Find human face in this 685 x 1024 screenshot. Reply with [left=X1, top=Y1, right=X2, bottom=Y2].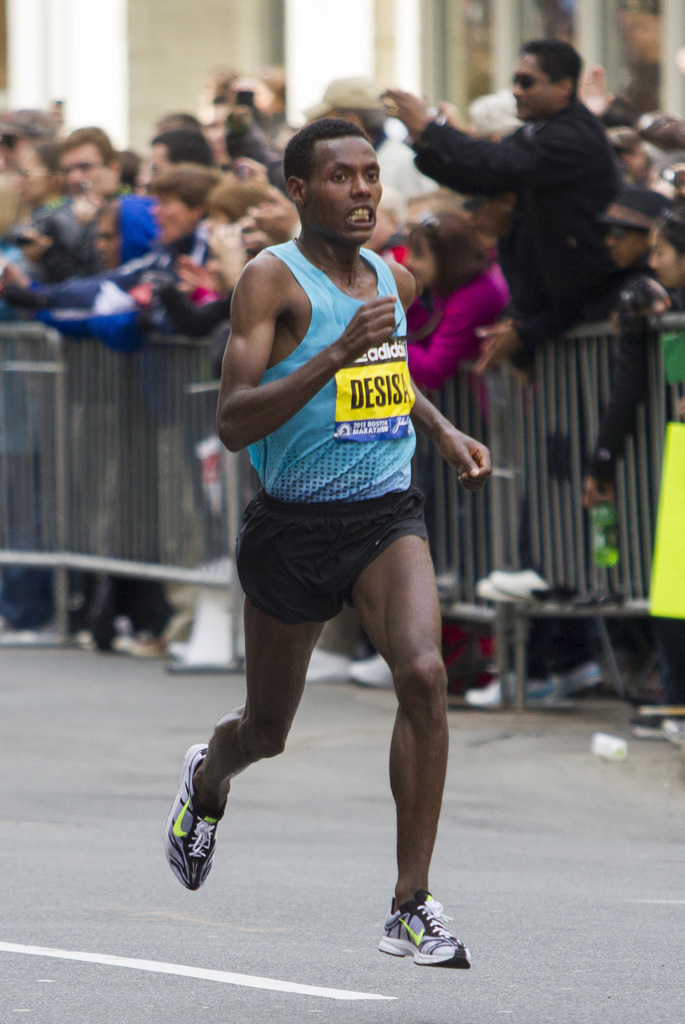
[left=201, top=113, right=234, bottom=165].
